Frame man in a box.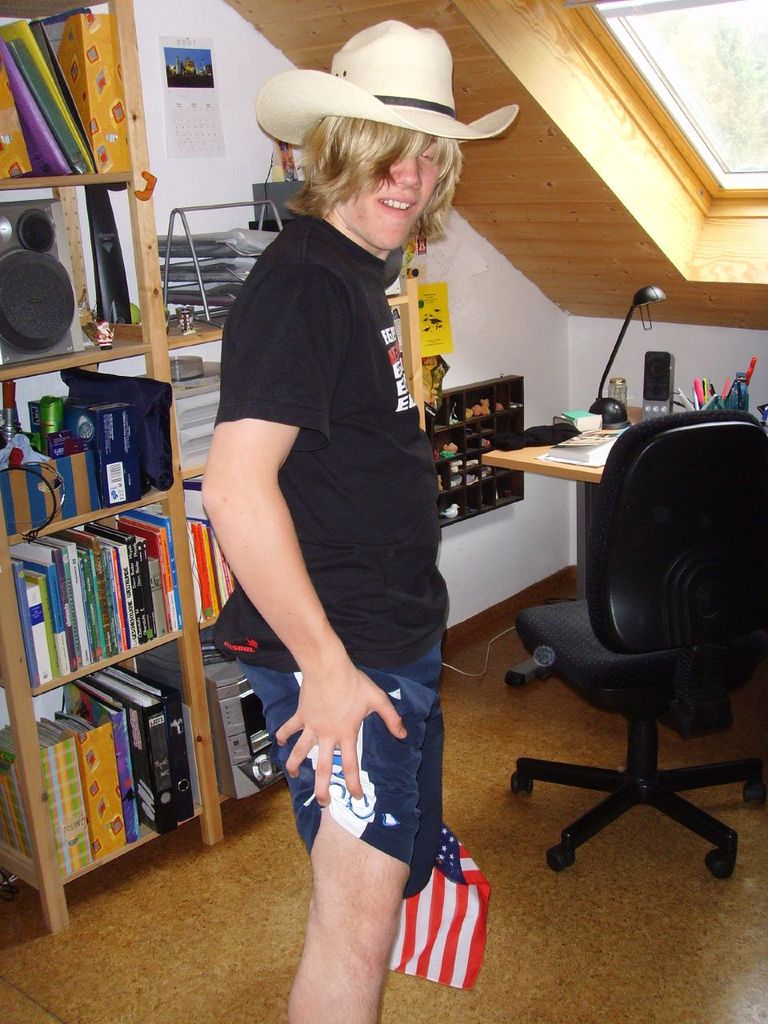
detection(193, 13, 457, 1023).
